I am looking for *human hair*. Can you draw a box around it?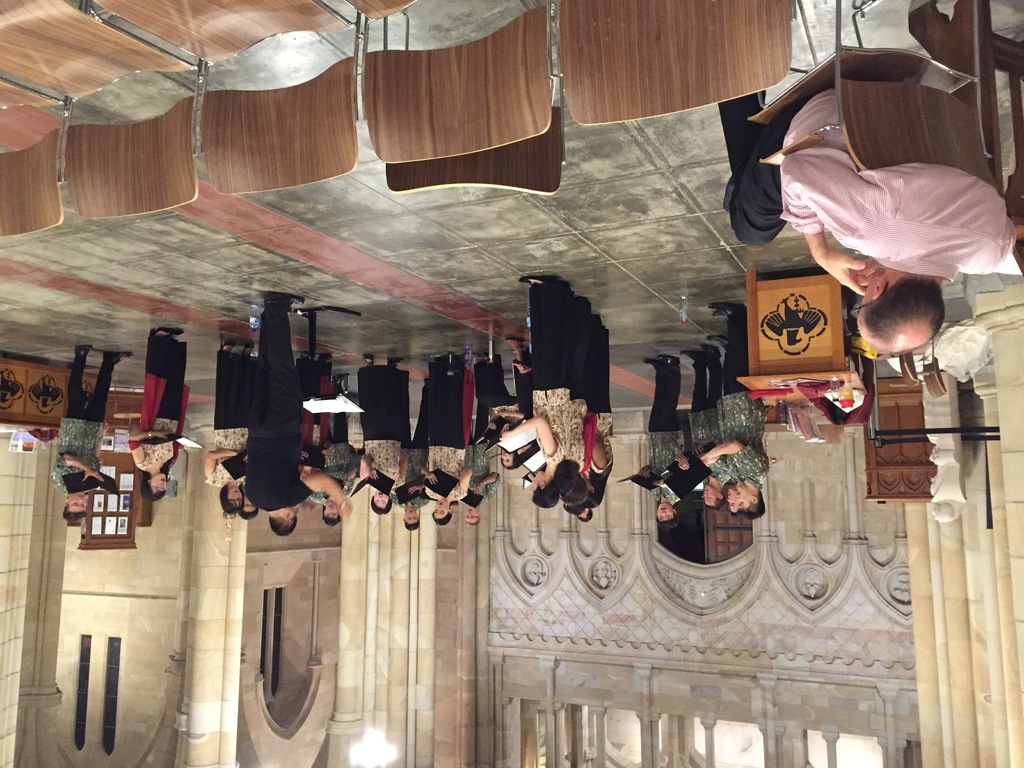
Sure, the bounding box is x1=745 y1=490 x2=765 y2=520.
